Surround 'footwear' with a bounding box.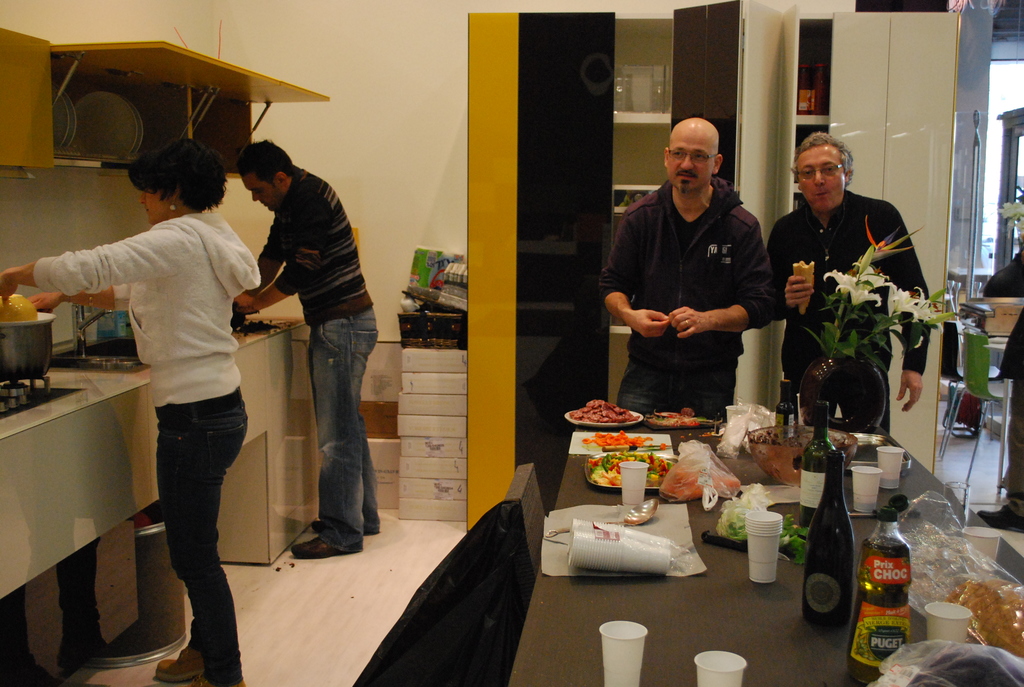
region(296, 537, 358, 558).
